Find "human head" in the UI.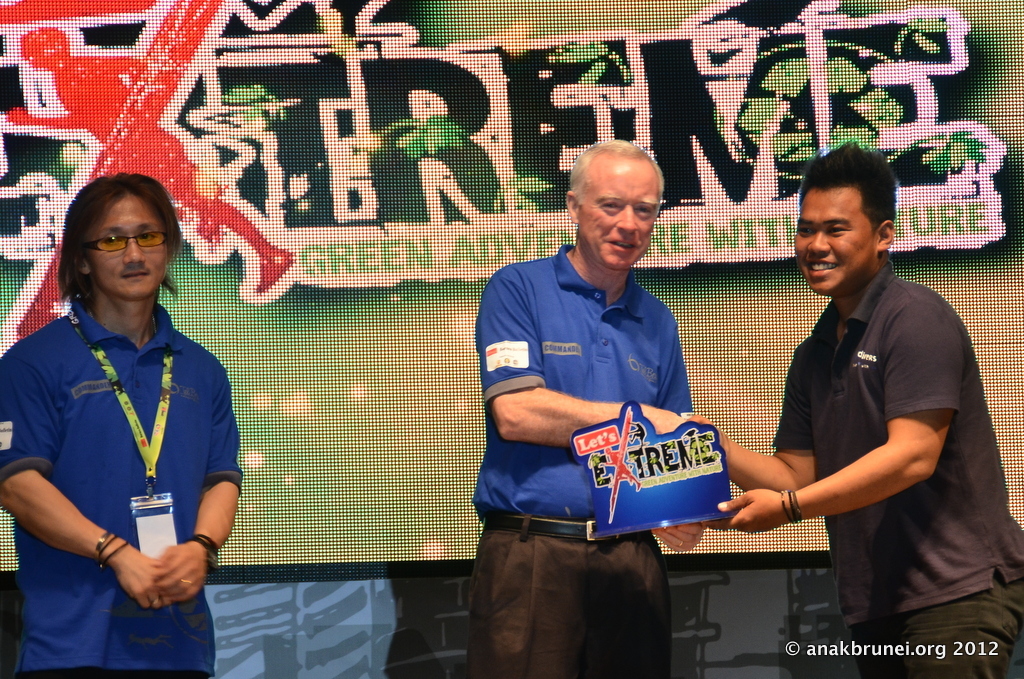
UI element at 53,172,177,308.
